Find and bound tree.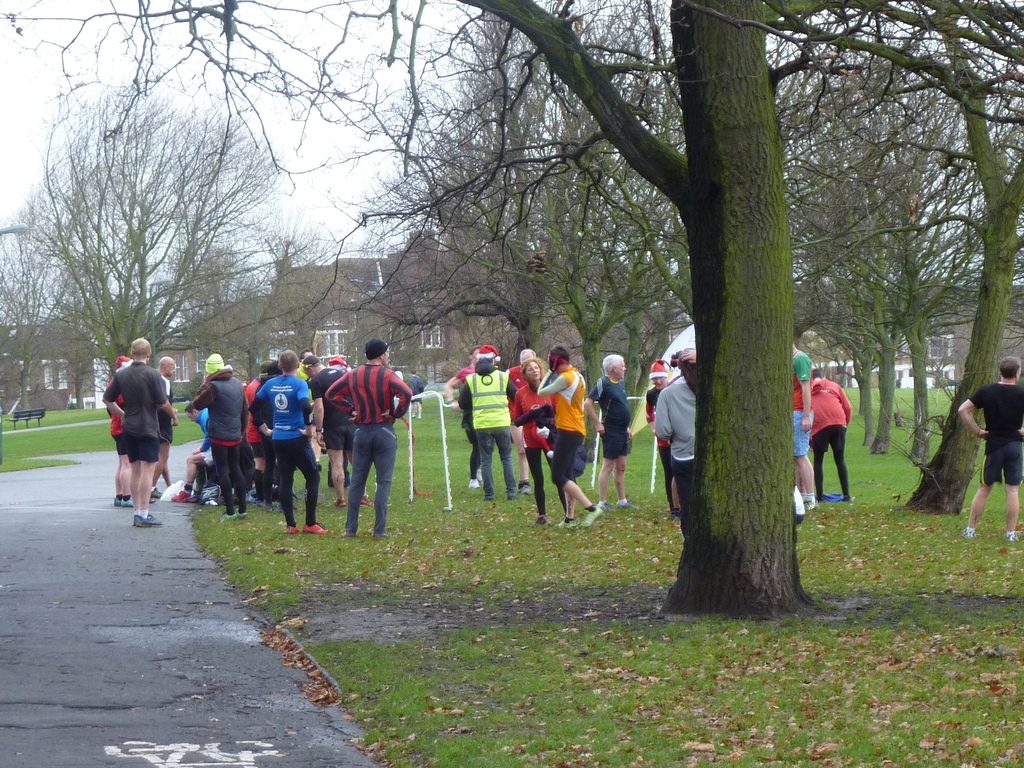
Bound: (0,0,1023,630).
